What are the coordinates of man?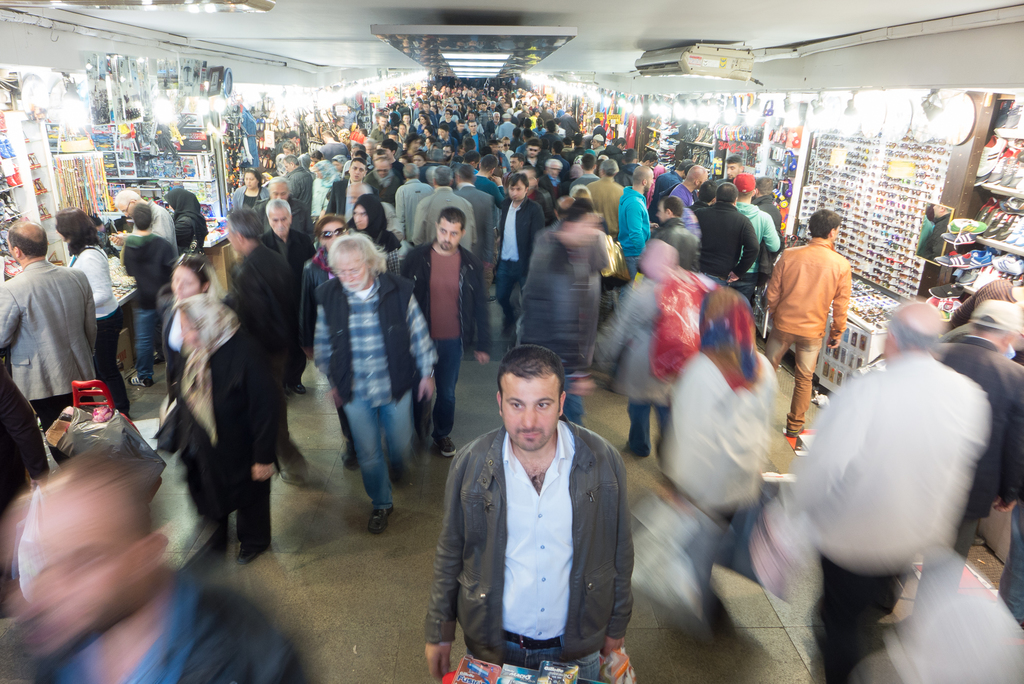
(x1=780, y1=302, x2=988, y2=680).
